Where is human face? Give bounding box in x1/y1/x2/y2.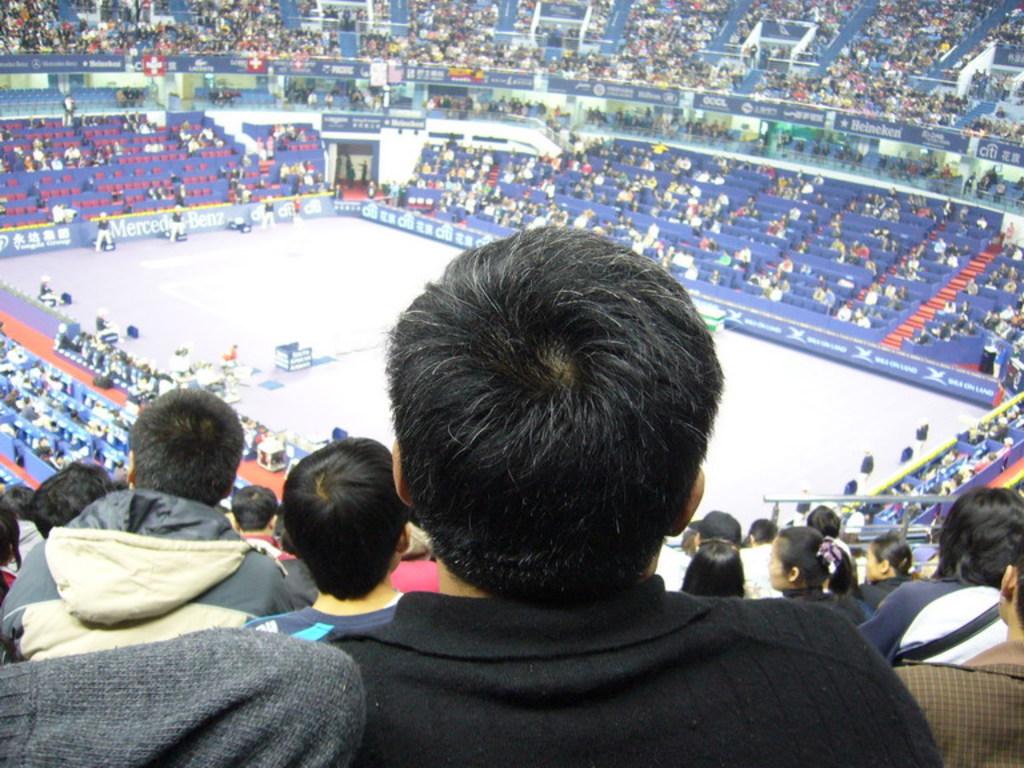
767/544/791/589.
